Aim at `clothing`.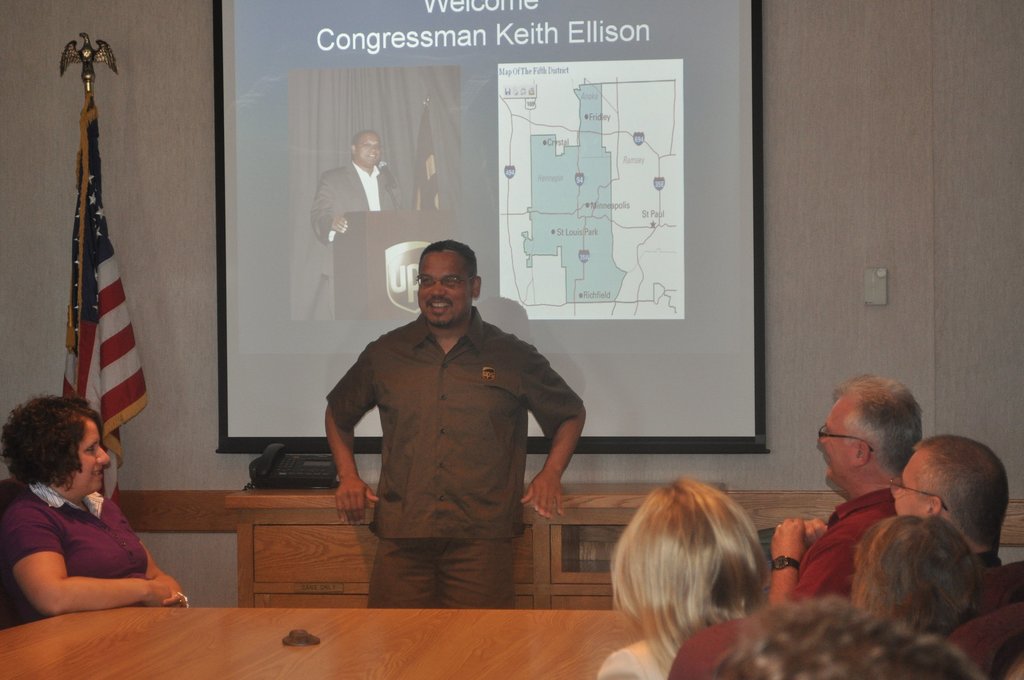
Aimed at 310 168 407 252.
